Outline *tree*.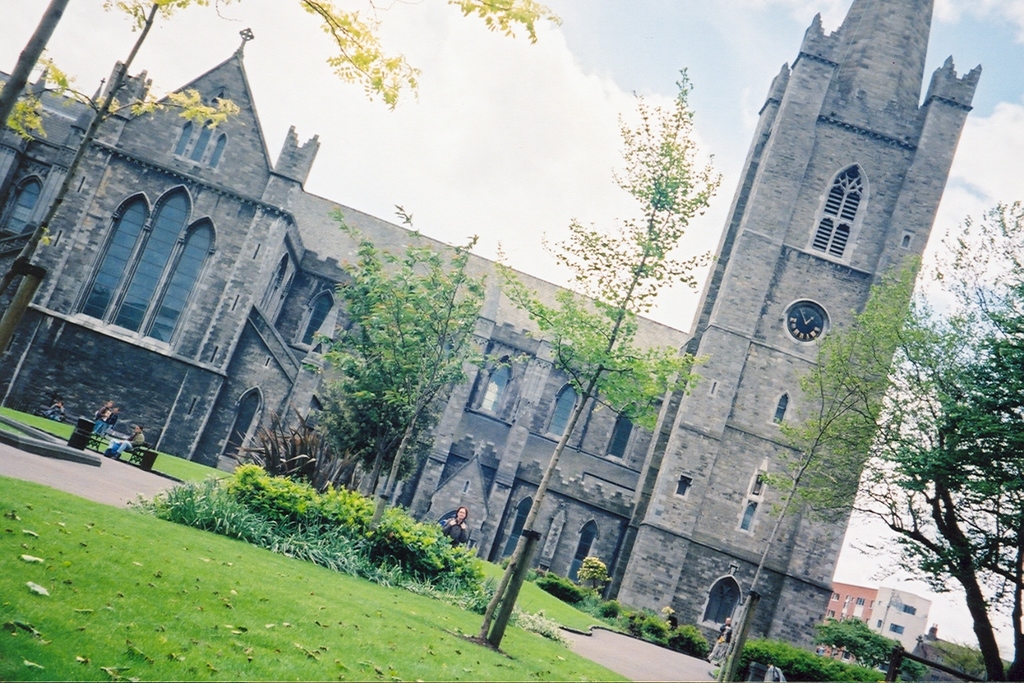
Outline: <box>482,64,711,657</box>.
